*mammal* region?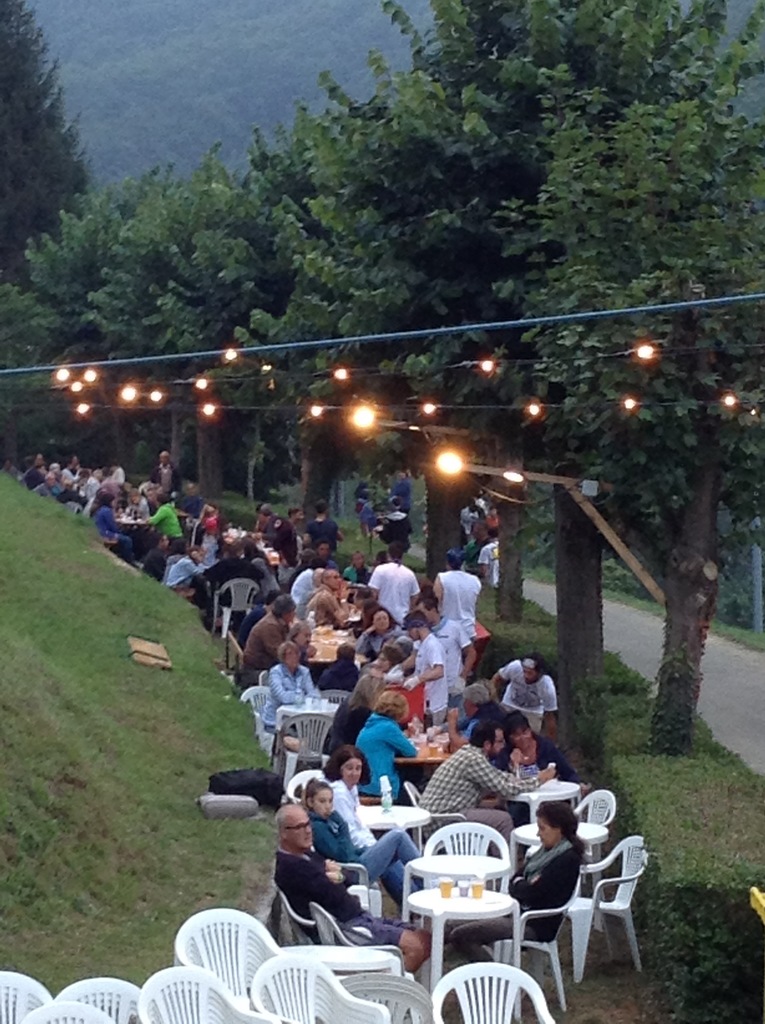
region(424, 720, 559, 853)
